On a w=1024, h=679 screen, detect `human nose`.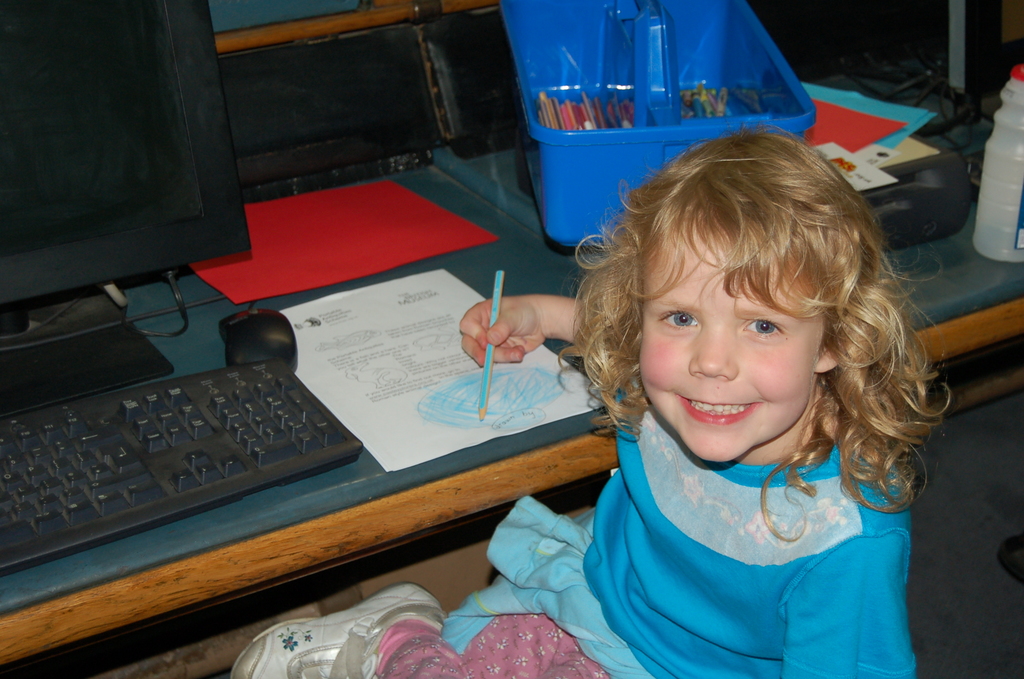
<region>687, 322, 737, 382</region>.
